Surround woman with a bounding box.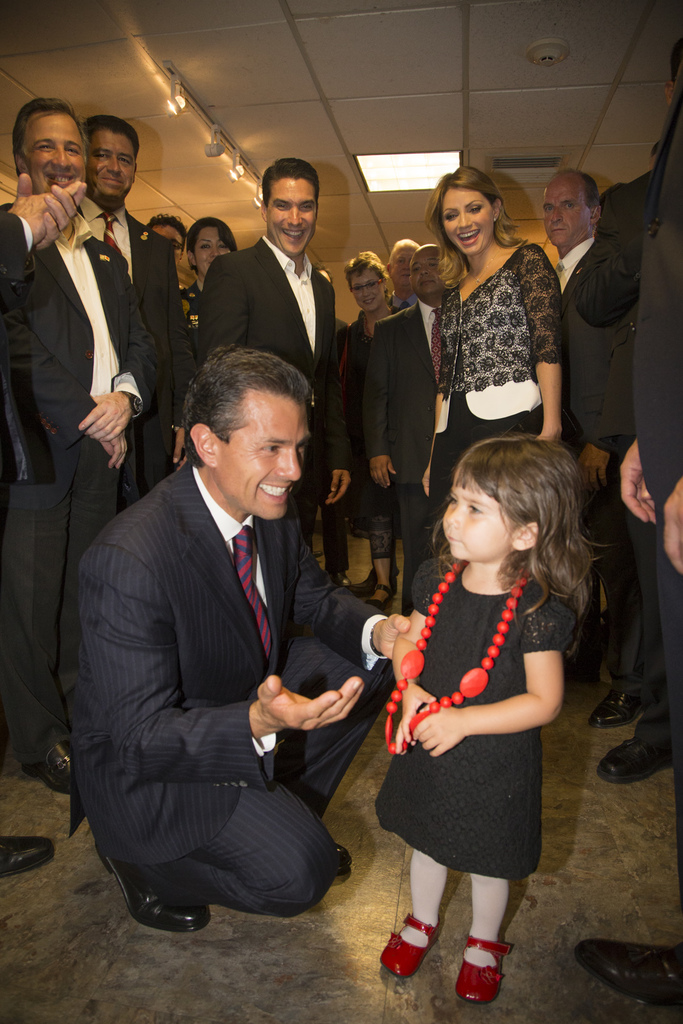
select_region(408, 175, 577, 492).
